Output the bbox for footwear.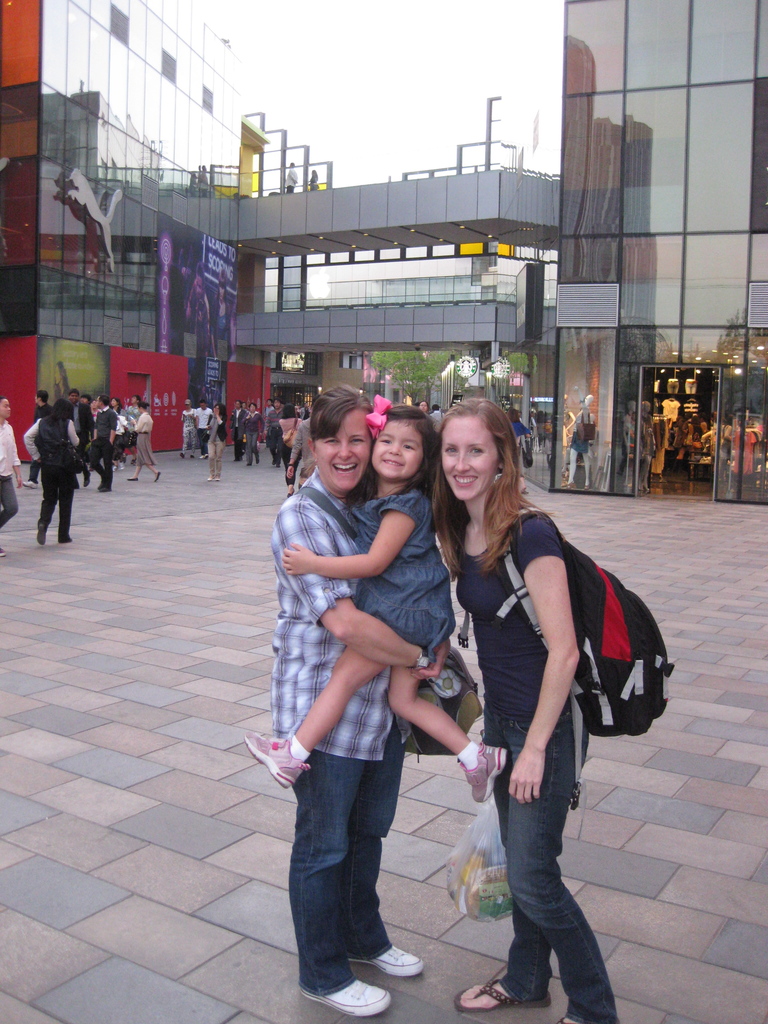
[181,453,183,459].
